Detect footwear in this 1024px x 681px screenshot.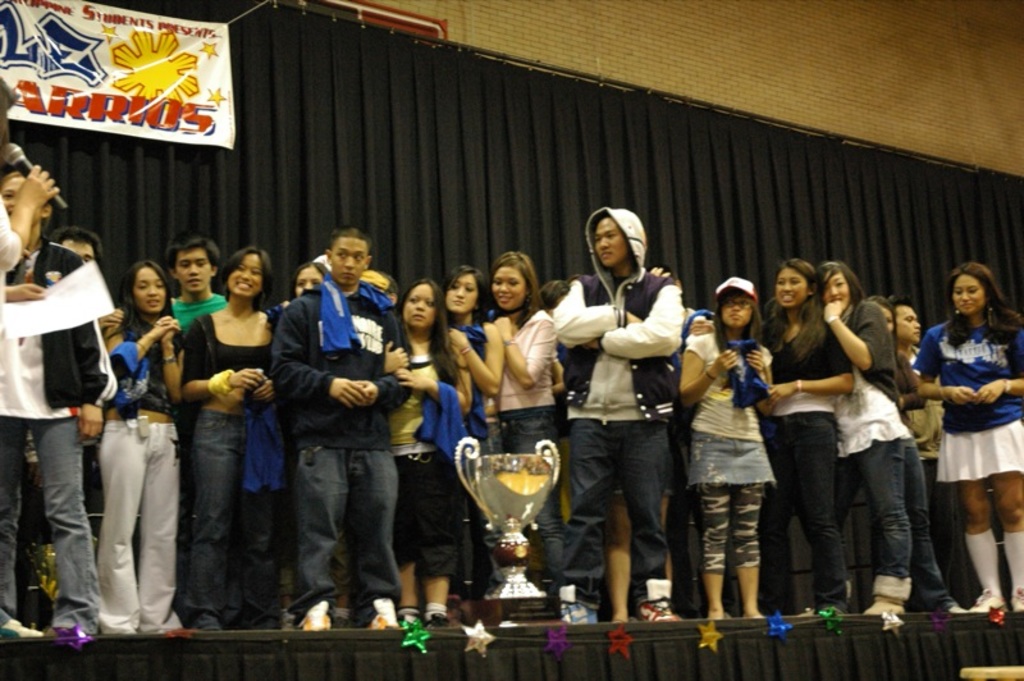
Detection: region(636, 598, 681, 626).
